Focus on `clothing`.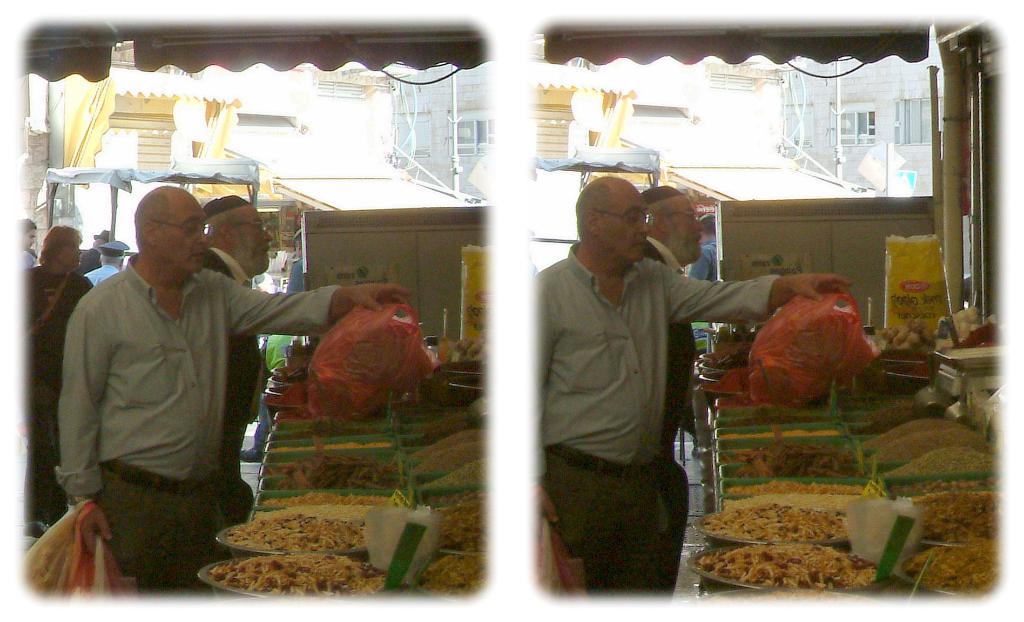
Focused at (x1=12, y1=248, x2=36, y2=277).
